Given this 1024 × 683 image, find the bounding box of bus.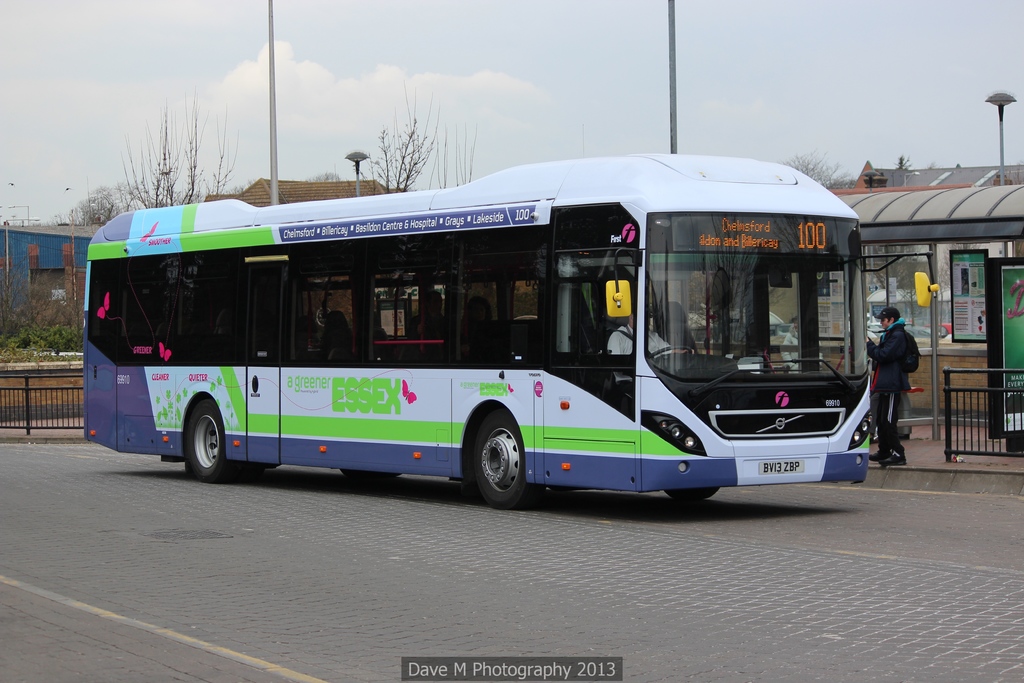
bbox=(82, 152, 940, 514).
